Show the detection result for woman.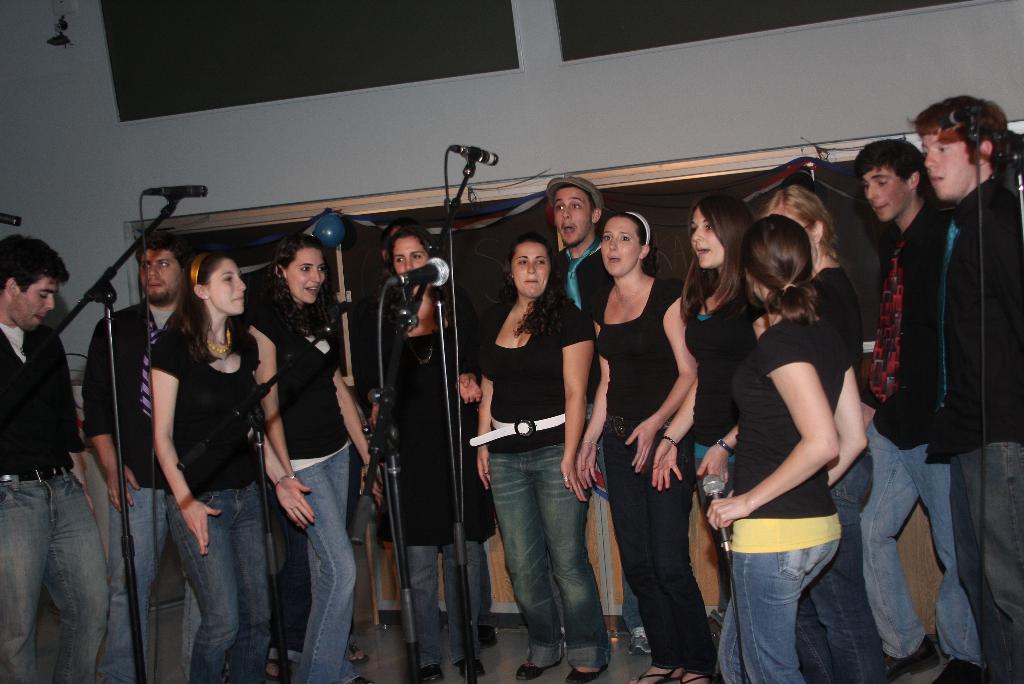
(660, 199, 753, 533).
